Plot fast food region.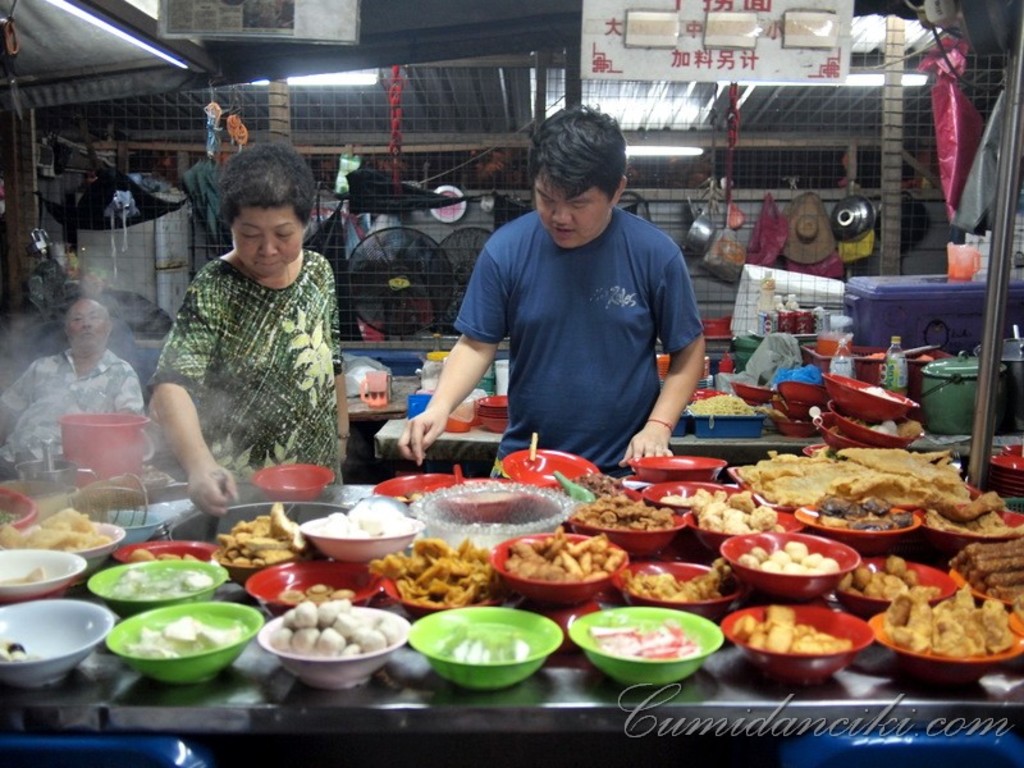
Plotted at [0, 634, 46, 663].
